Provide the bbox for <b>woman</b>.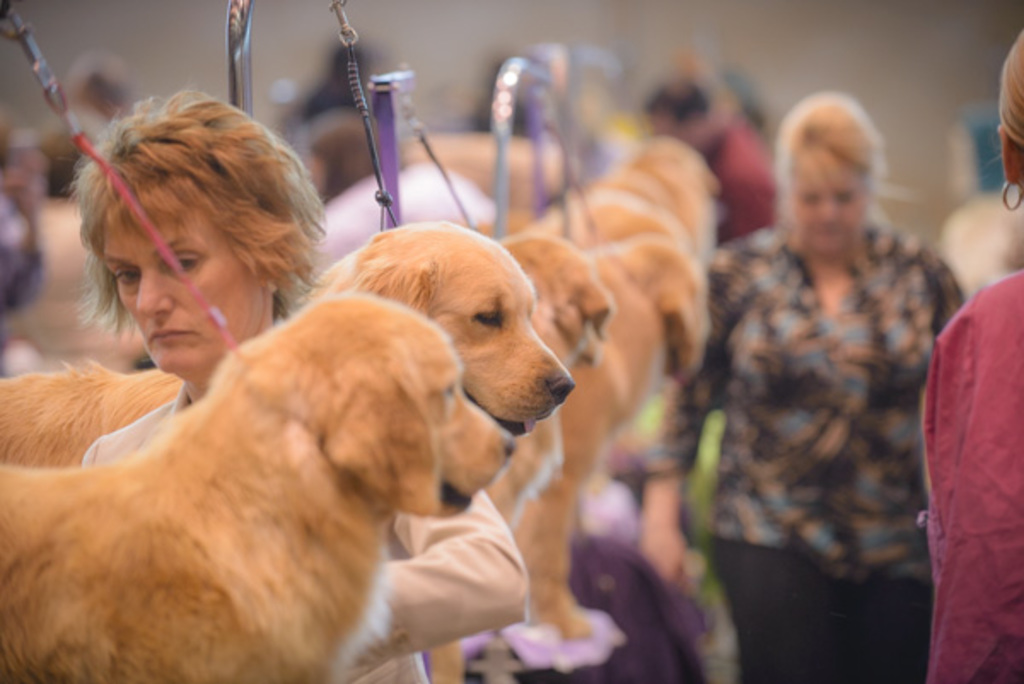
locate(635, 92, 964, 682).
